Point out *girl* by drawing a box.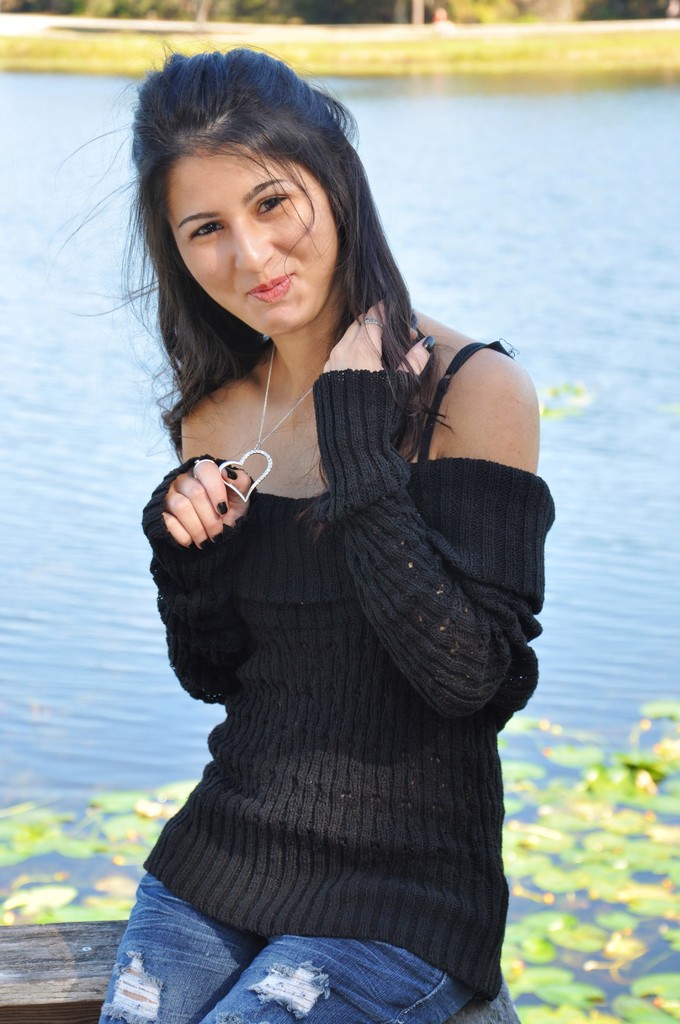
<box>31,37,555,1023</box>.
